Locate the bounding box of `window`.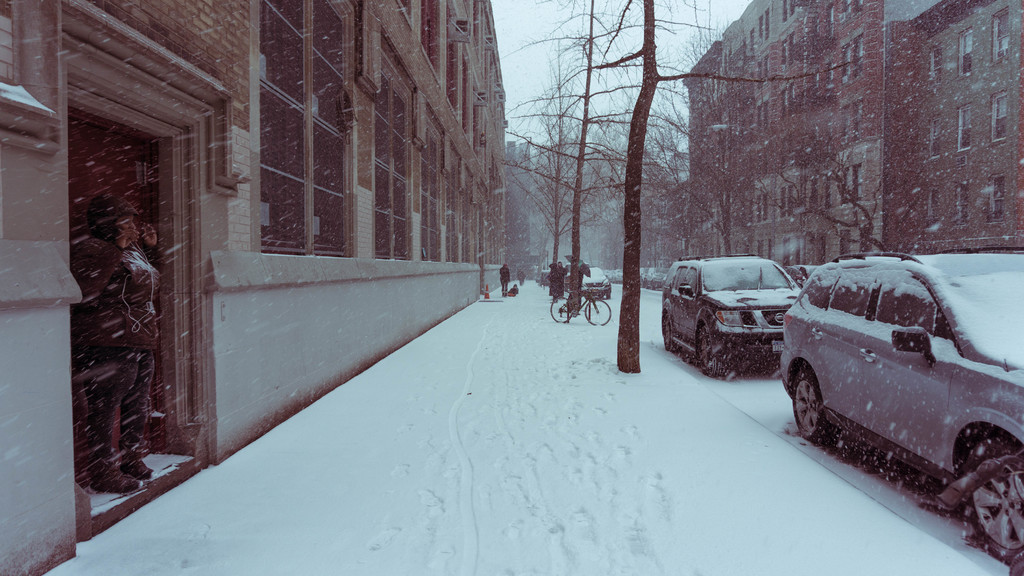
Bounding box: bbox(424, 117, 444, 260).
